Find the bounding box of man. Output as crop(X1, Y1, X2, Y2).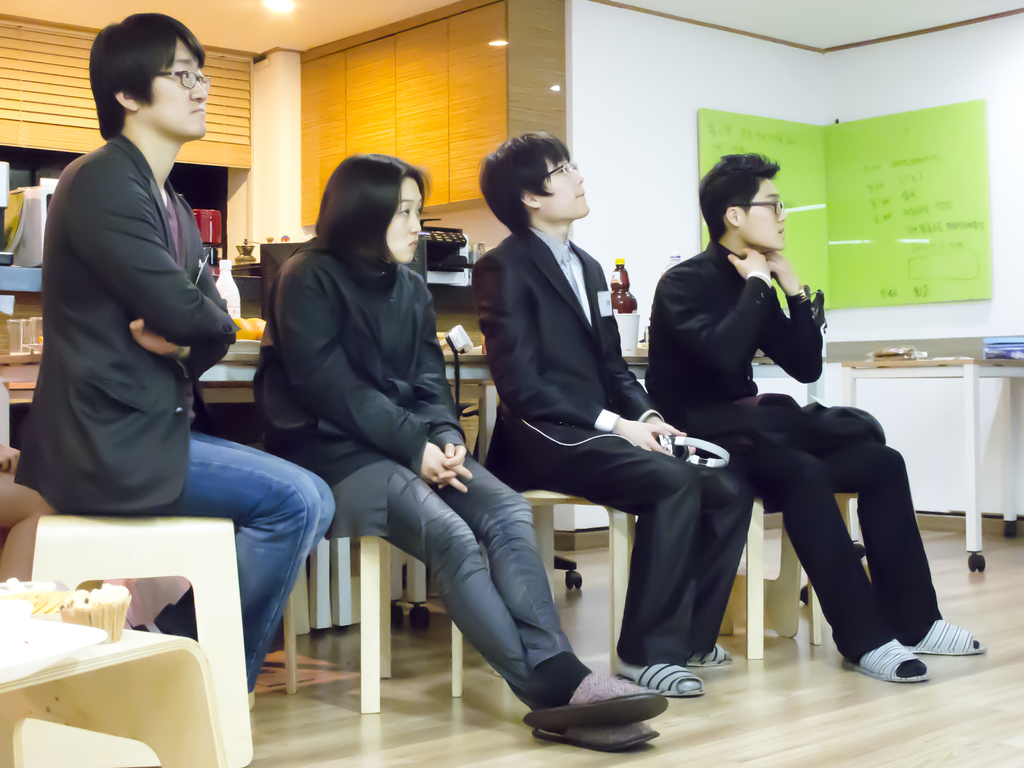
crop(15, 9, 335, 688).
